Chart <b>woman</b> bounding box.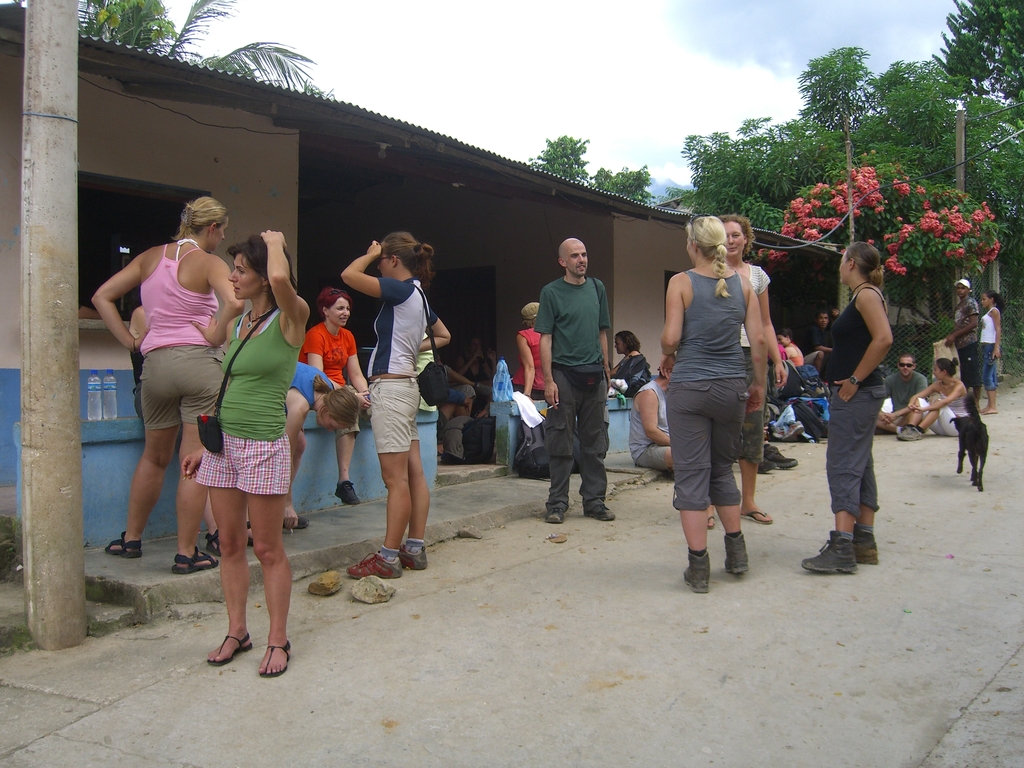
Charted: x1=182 y1=221 x2=306 y2=684.
